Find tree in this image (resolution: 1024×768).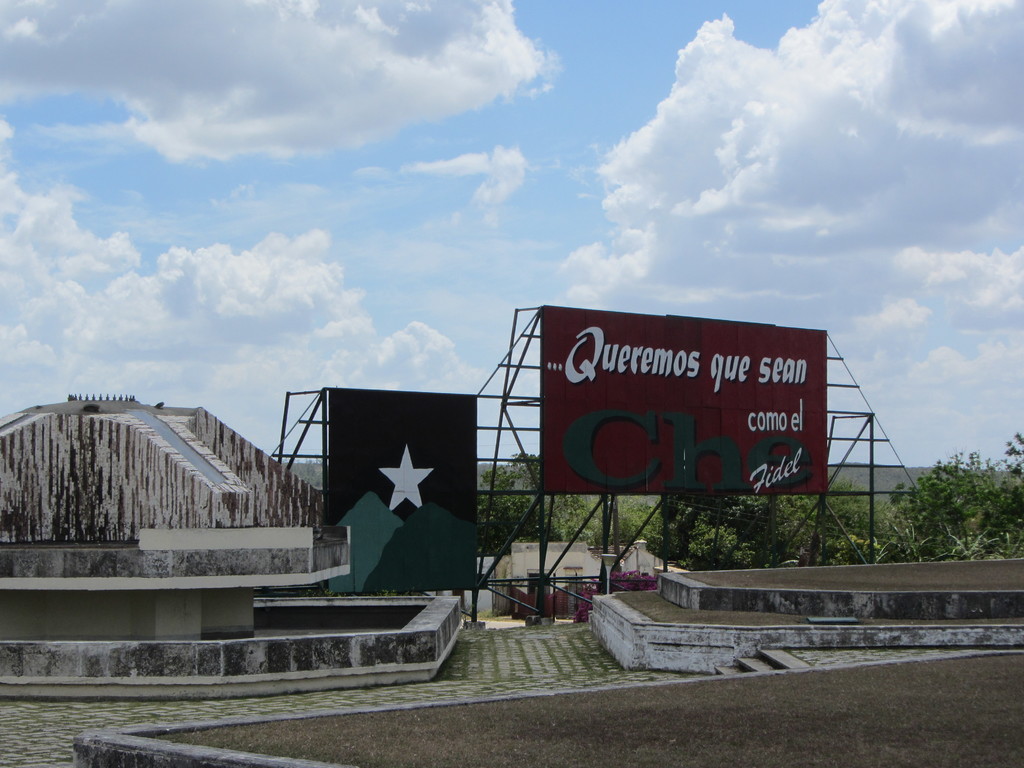
(287,452,324,486).
